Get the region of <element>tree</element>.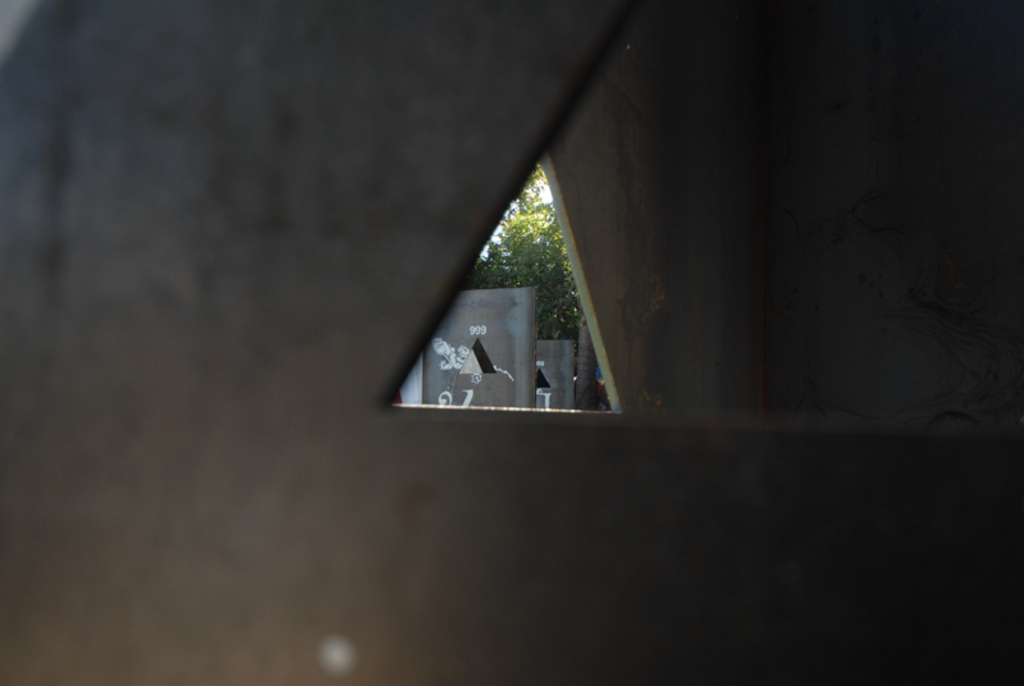
470/160/591/342.
